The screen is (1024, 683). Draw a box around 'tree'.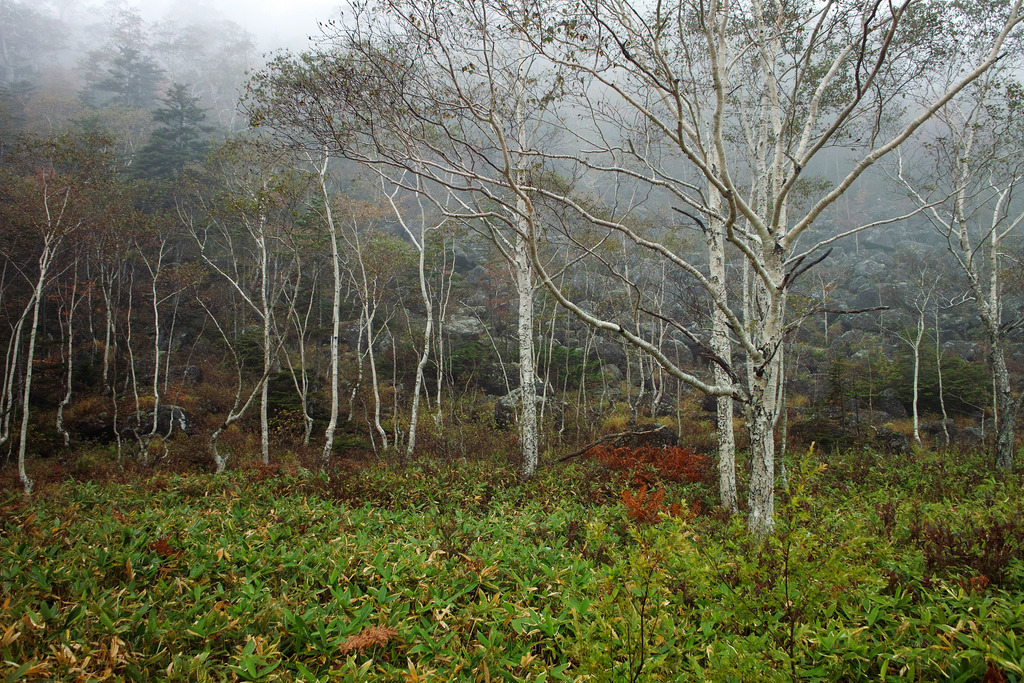
279:117:407:455.
